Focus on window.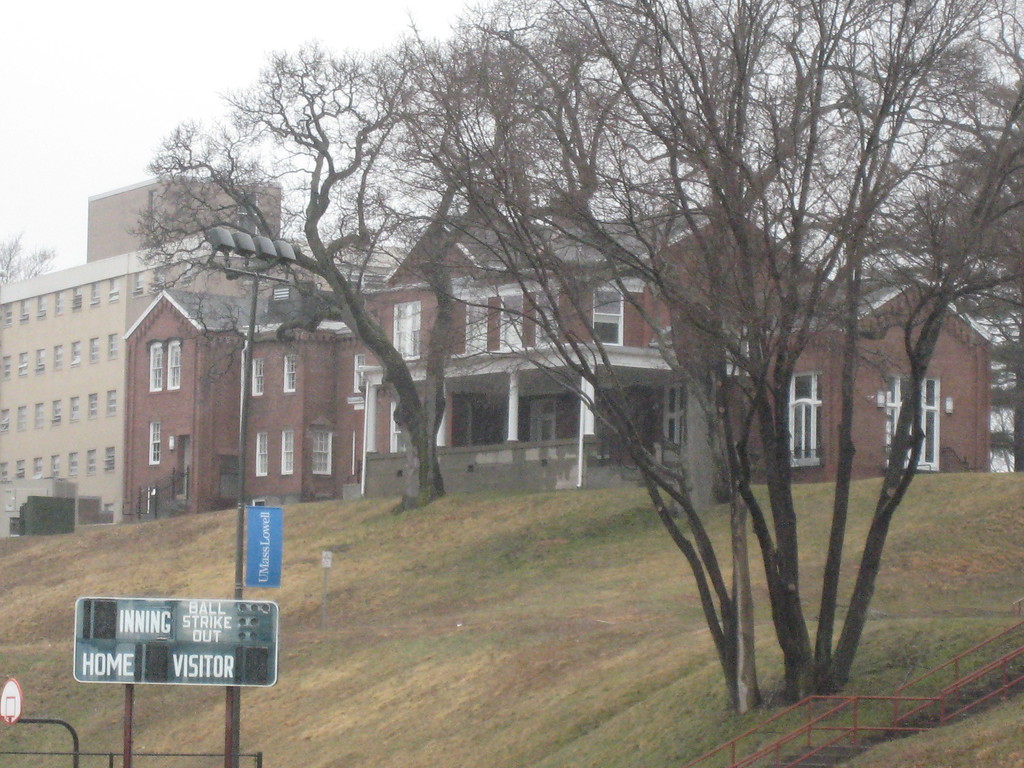
Focused at x1=282 y1=429 x2=295 y2=476.
